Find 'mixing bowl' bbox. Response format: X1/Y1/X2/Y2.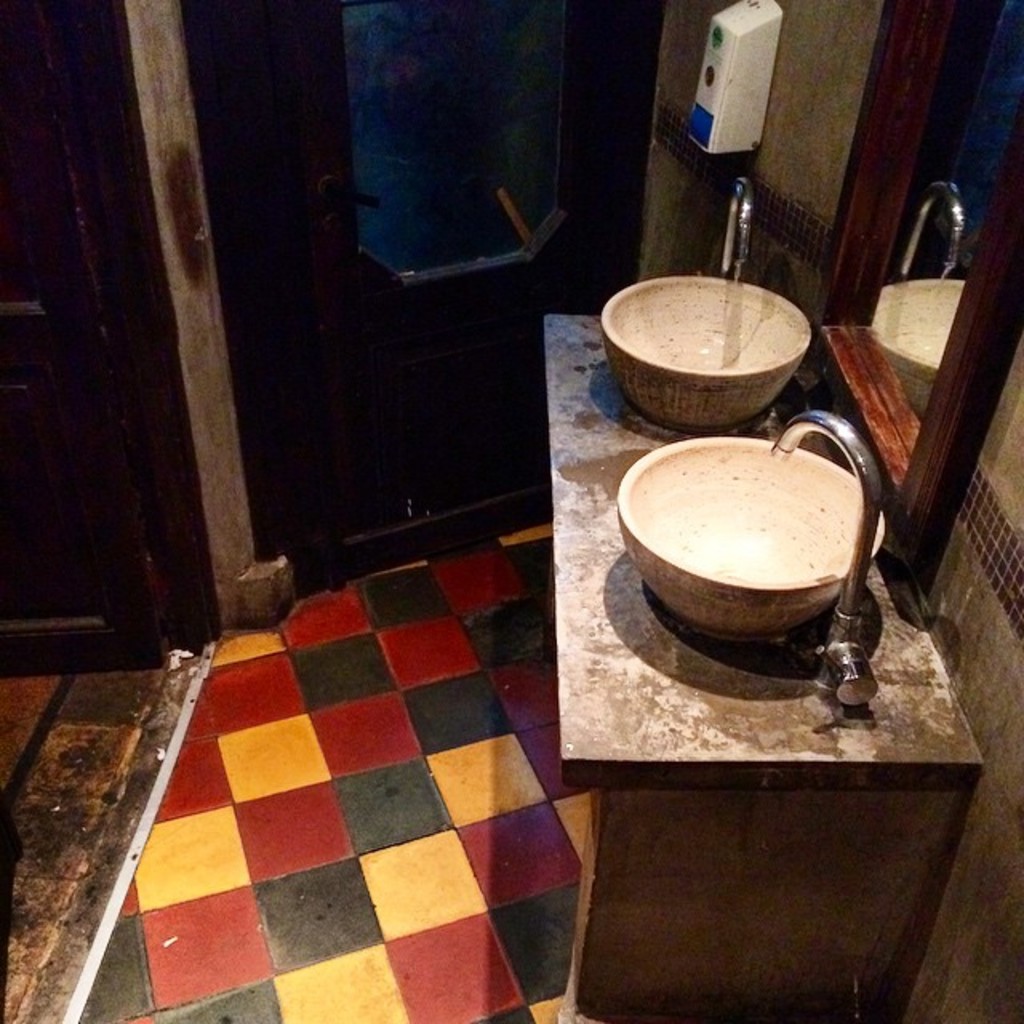
611/293/800/418.
